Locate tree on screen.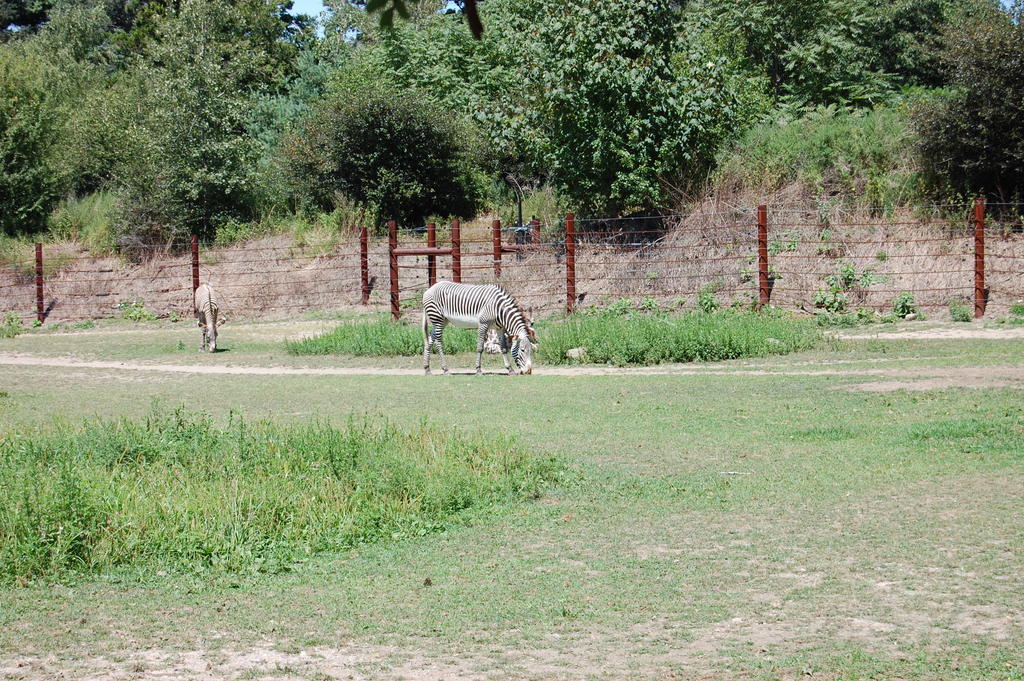
On screen at (left=912, top=0, right=1023, bottom=220).
